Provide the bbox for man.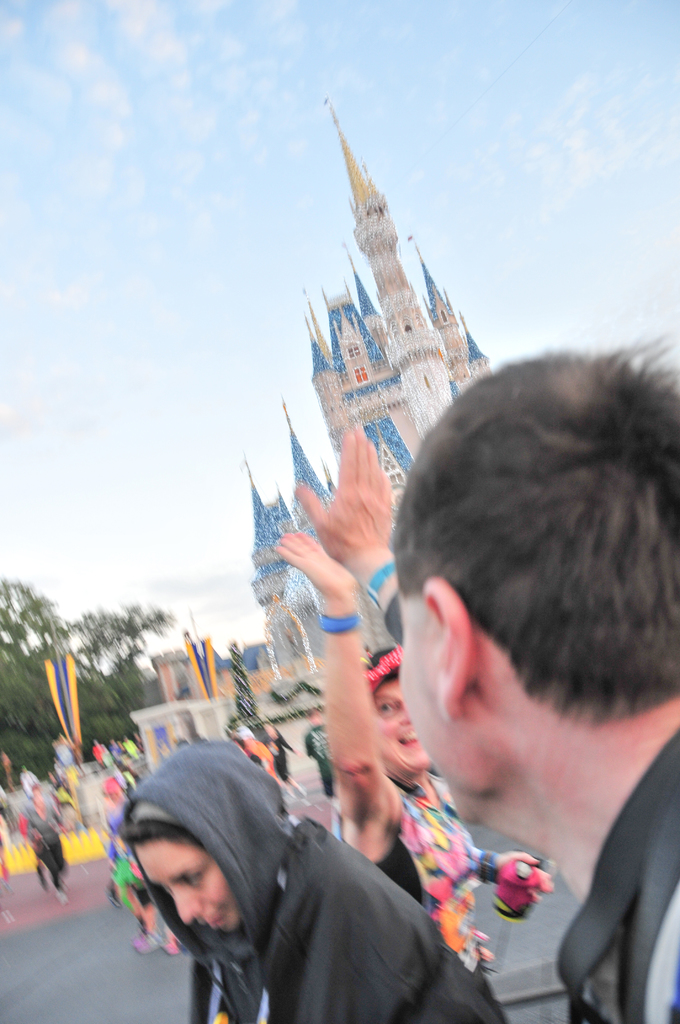
403:346:679:1023.
